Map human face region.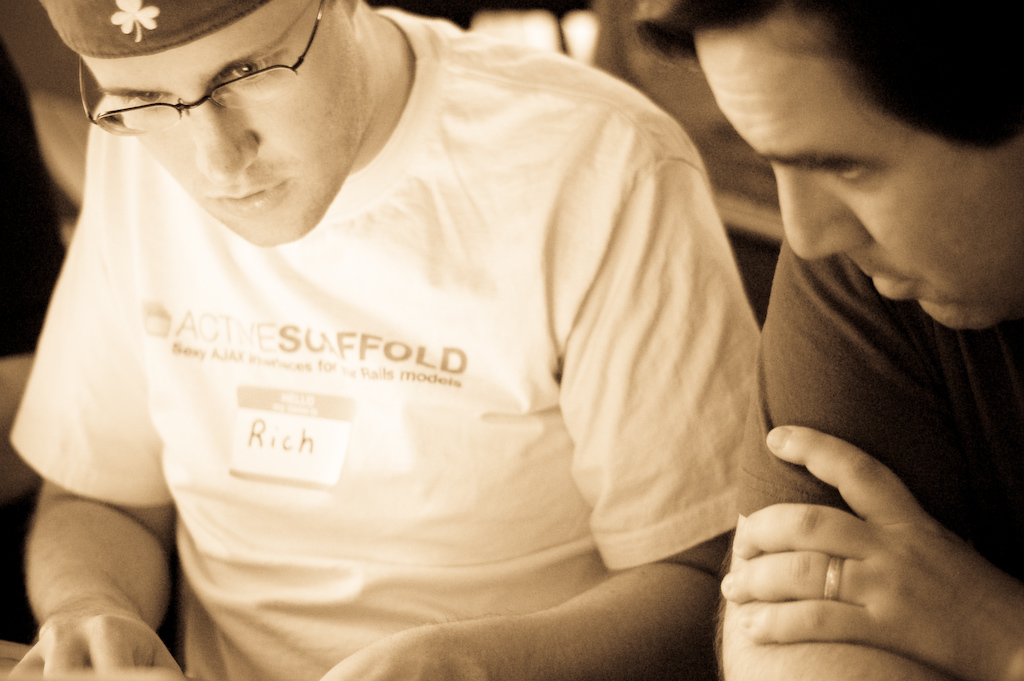
Mapped to [left=692, top=14, right=1023, bottom=333].
